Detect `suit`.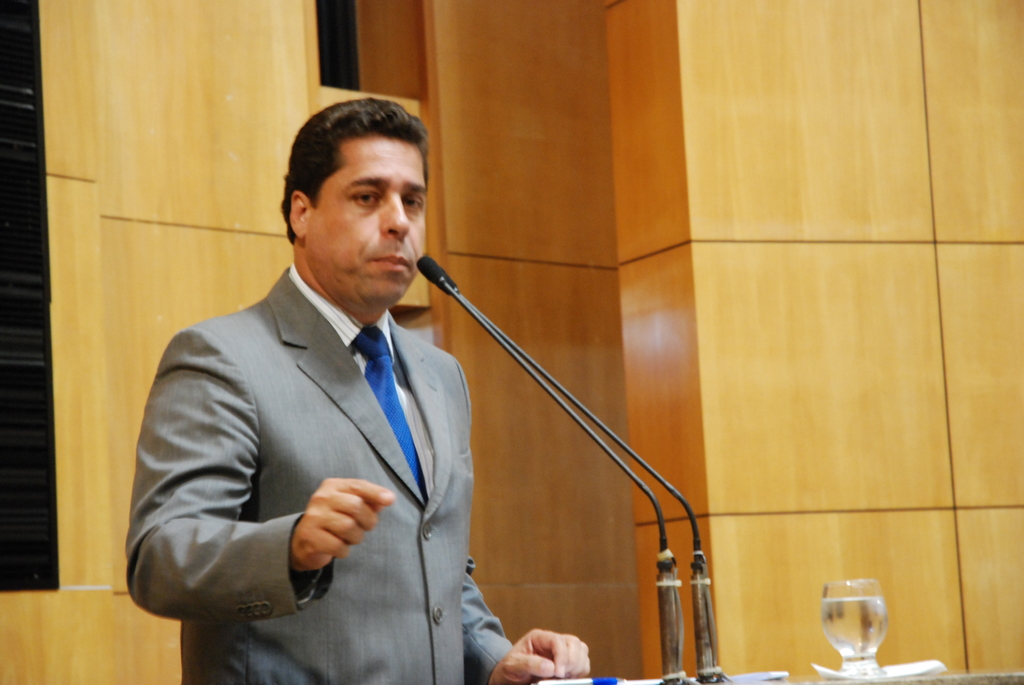
Detected at bbox(125, 266, 515, 684).
